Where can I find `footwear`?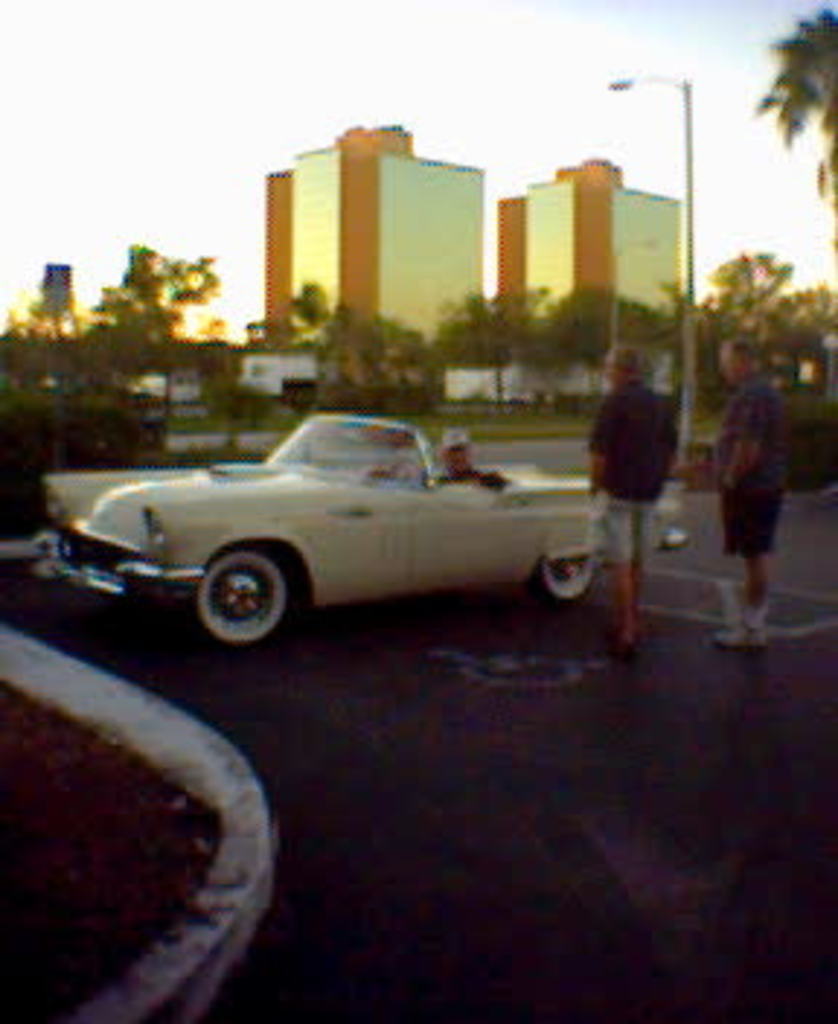
You can find it at [710, 611, 768, 652].
